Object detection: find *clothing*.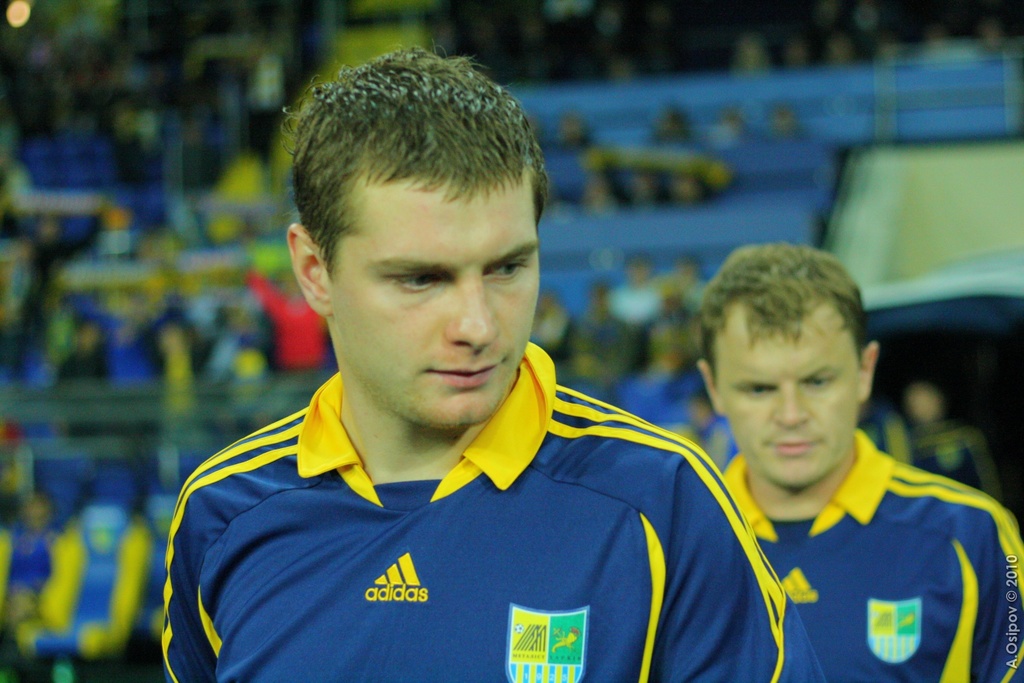
(52, 342, 108, 384).
